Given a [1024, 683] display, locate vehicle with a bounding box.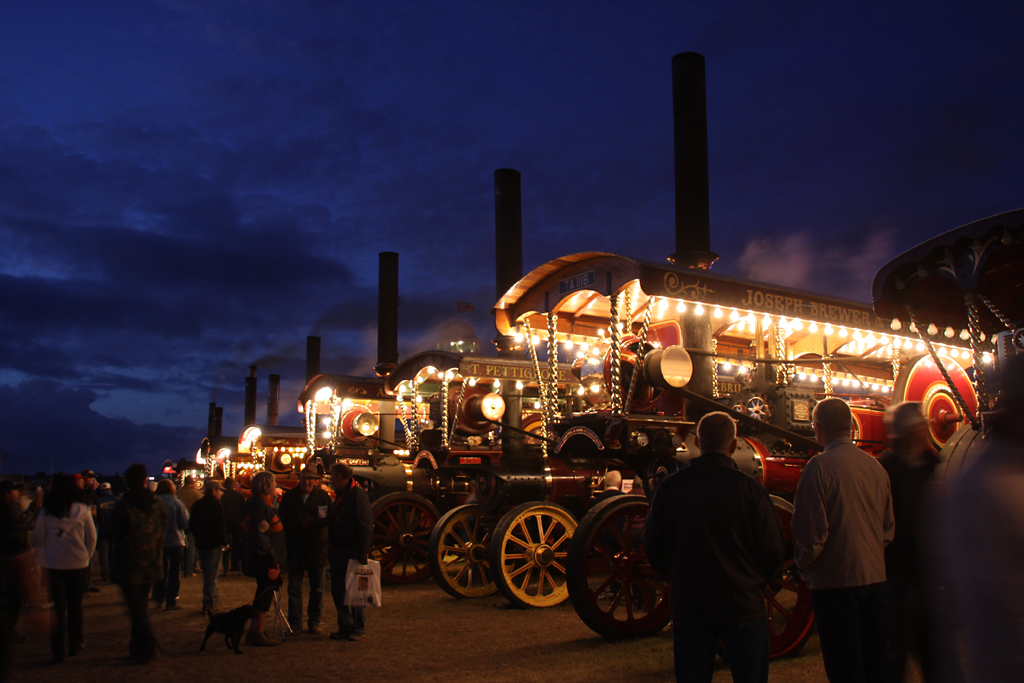
Located: <box>307,327,431,582</box>.
